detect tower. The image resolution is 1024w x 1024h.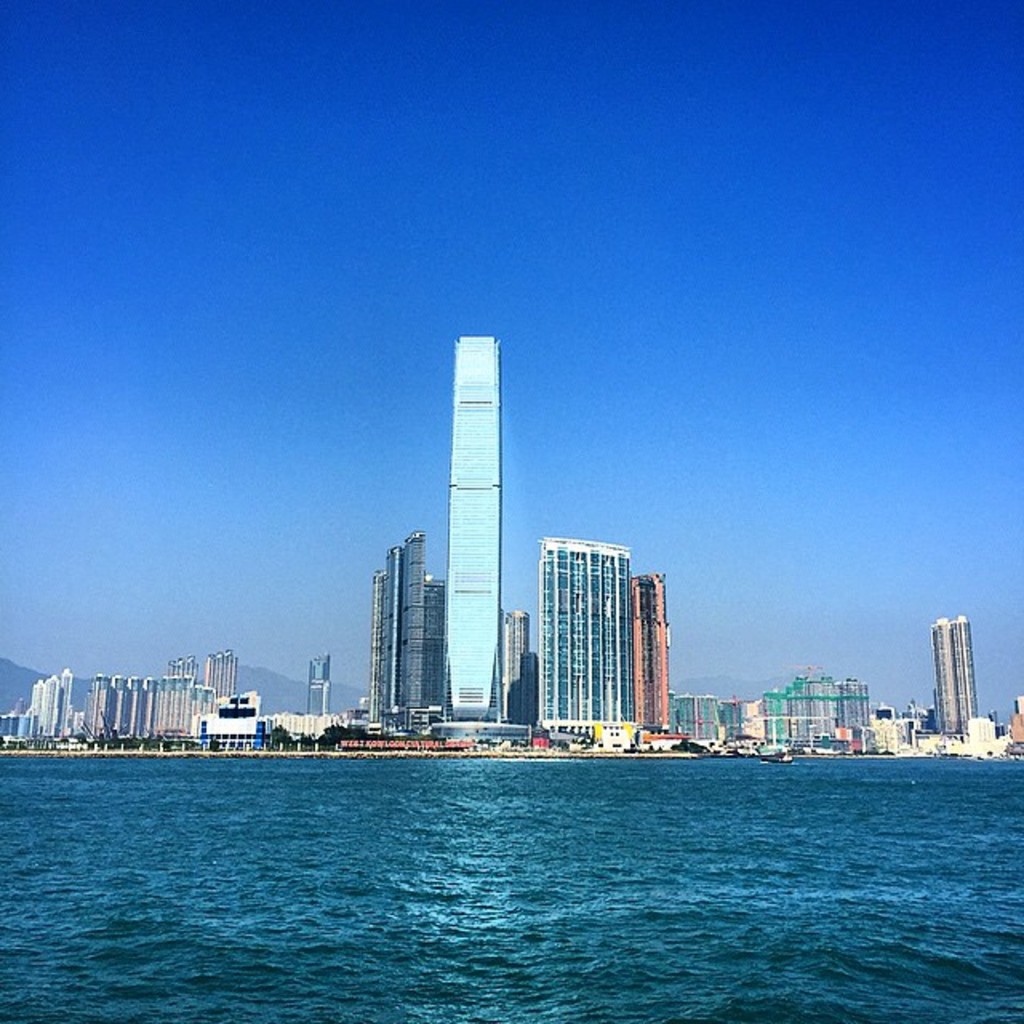
[442,330,502,726].
